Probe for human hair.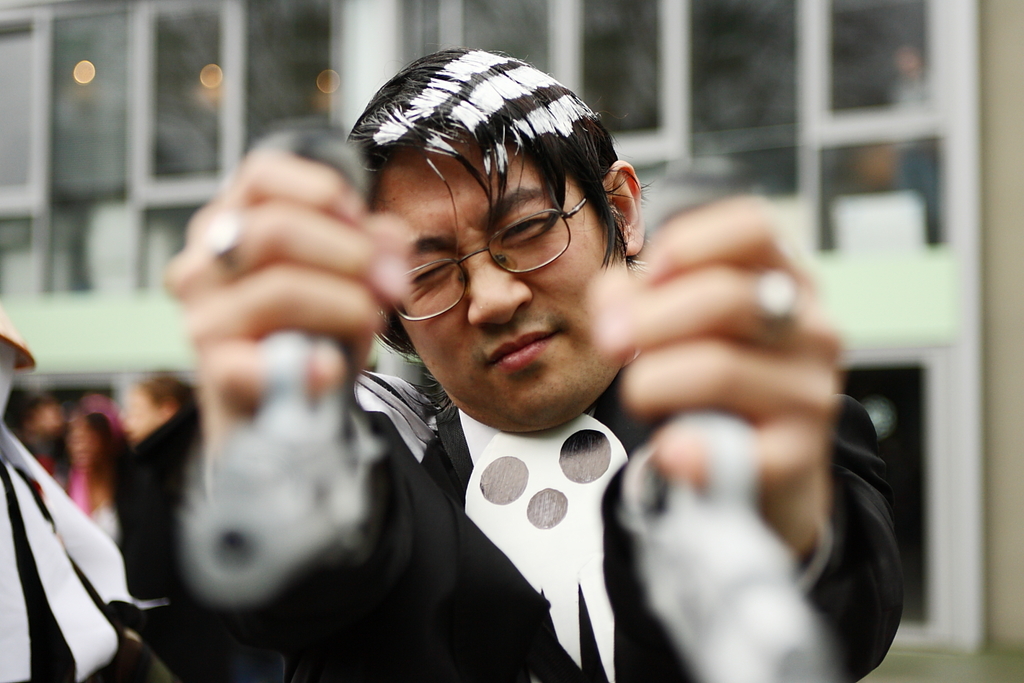
Probe result: bbox=(345, 50, 653, 412).
